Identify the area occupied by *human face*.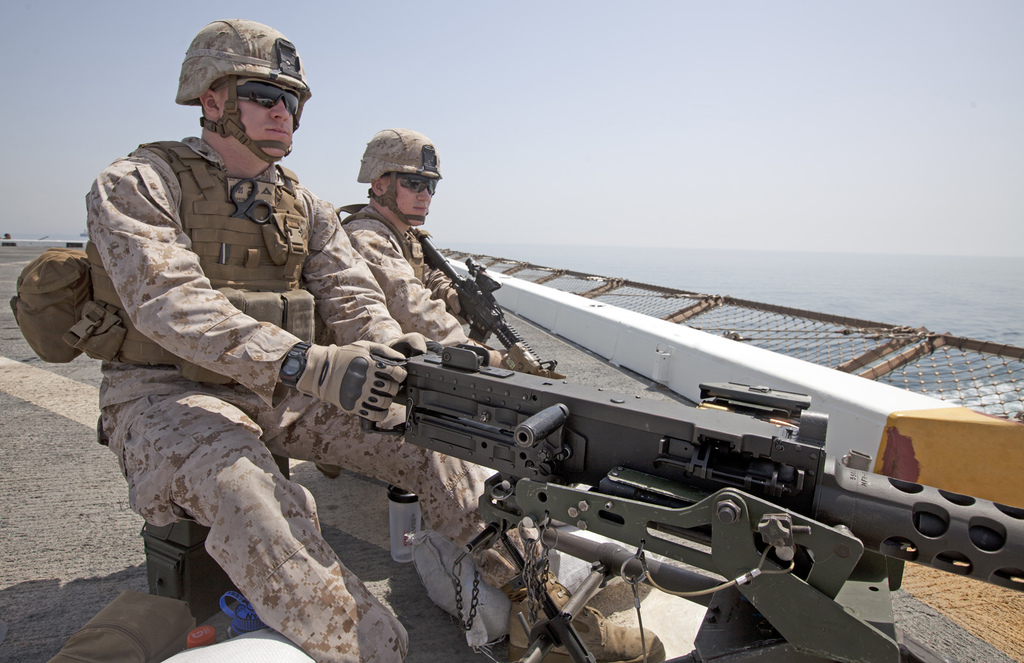
Area: [left=218, top=74, right=304, bottom=158].
